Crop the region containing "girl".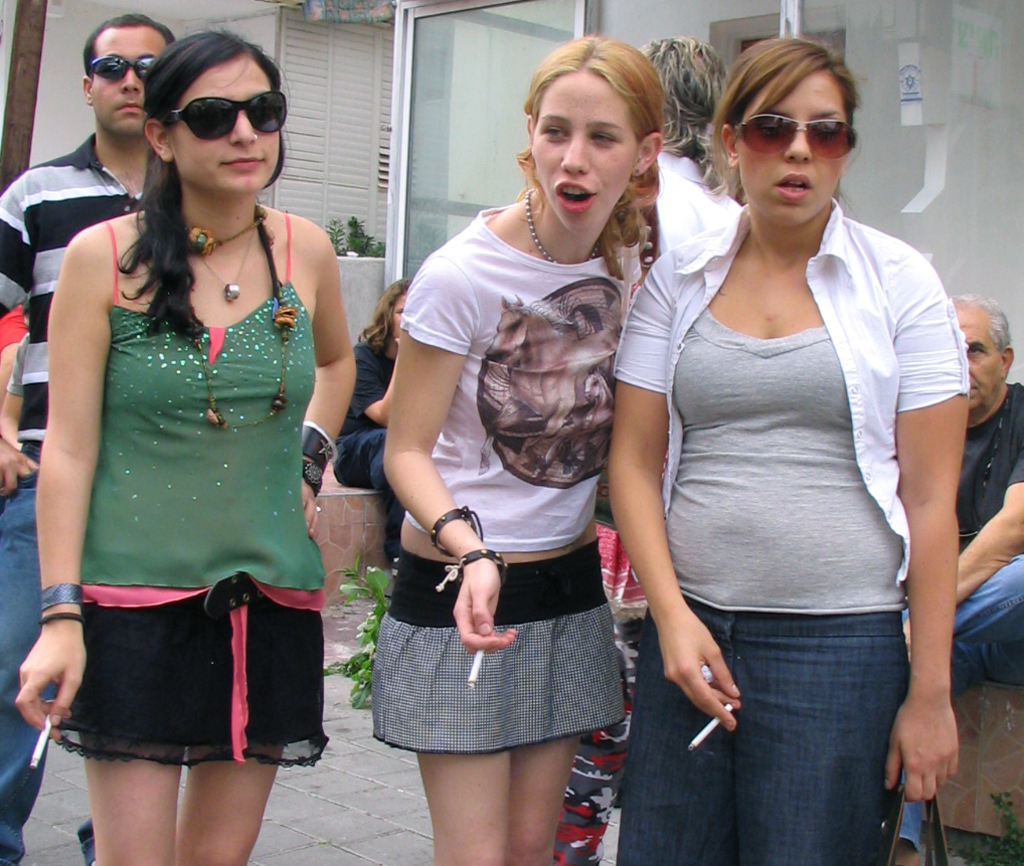
Crop region: region(8, 24, 357, 865).
